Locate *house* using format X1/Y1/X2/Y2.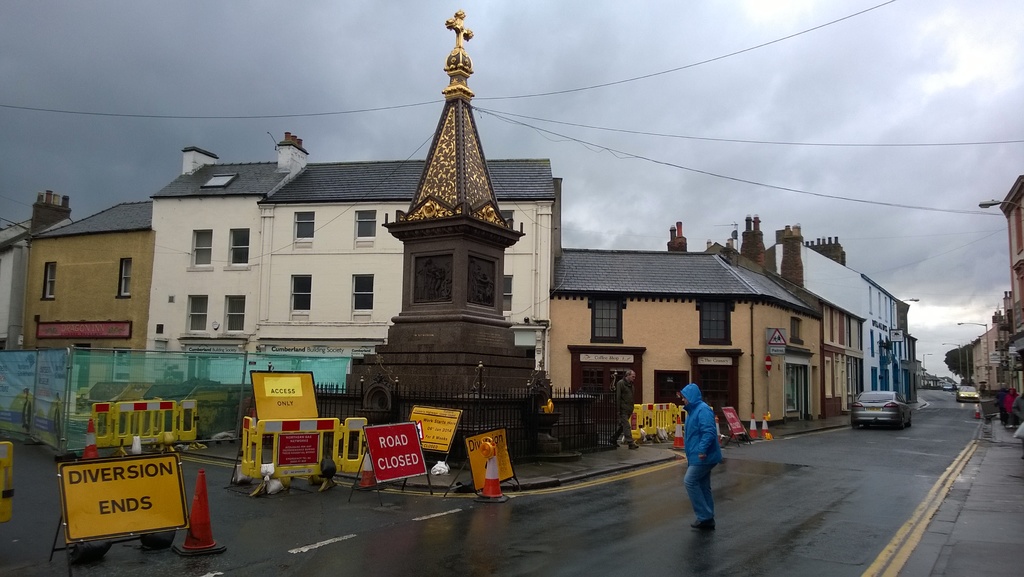
150/132/558/394.
